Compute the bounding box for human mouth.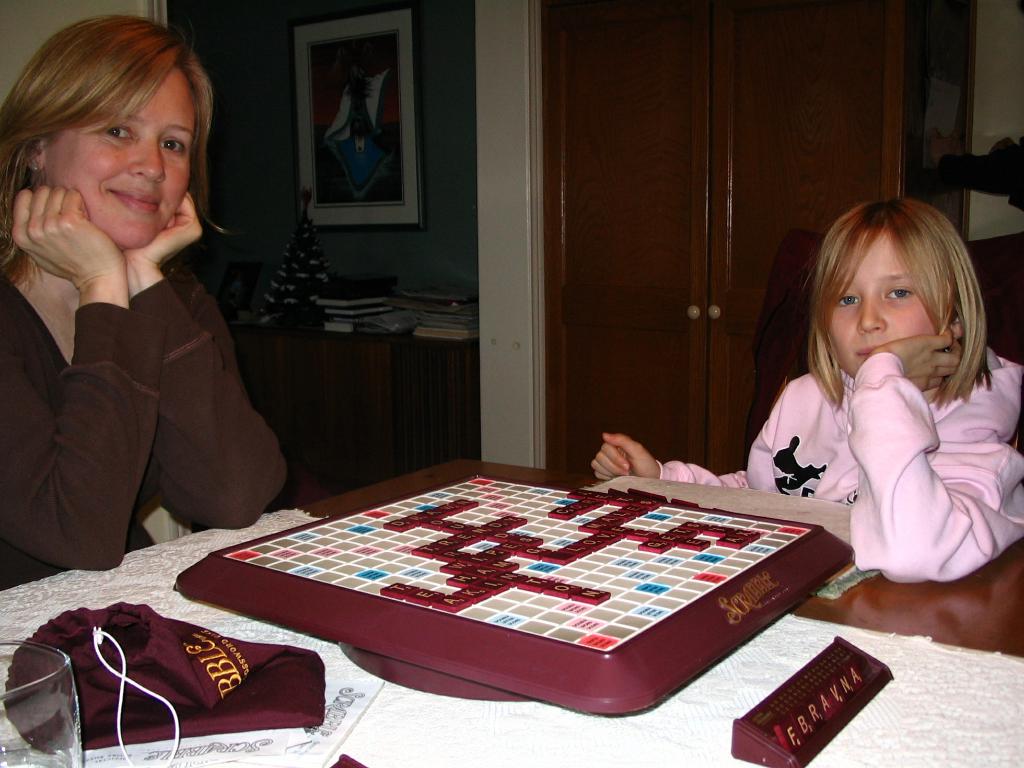
bbox=[104, 184, 165, 216].
